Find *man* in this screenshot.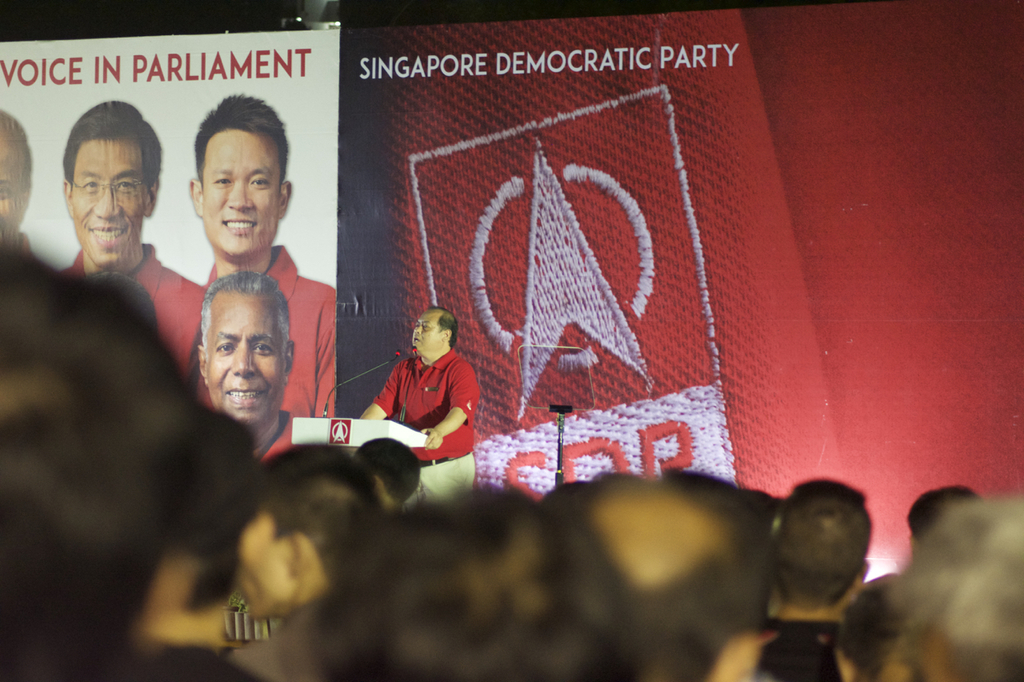
The bounding box for *man* is 60 101 209 377.
